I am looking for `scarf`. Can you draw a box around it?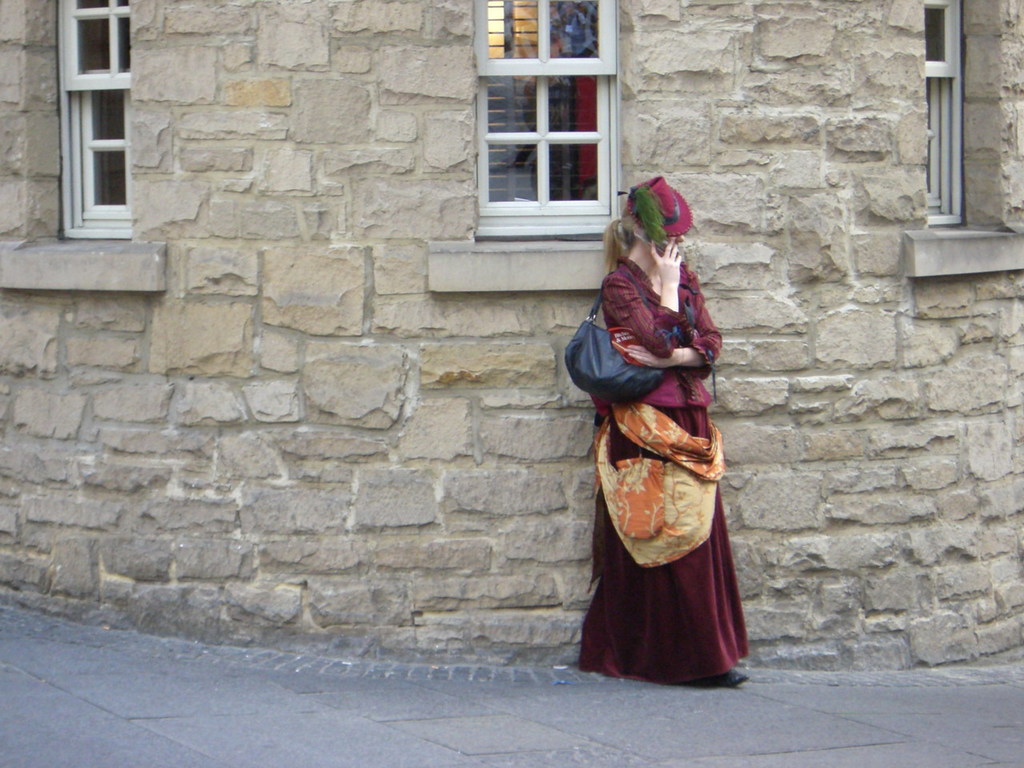
Sure, the bounding box is (611,246,721,396).
